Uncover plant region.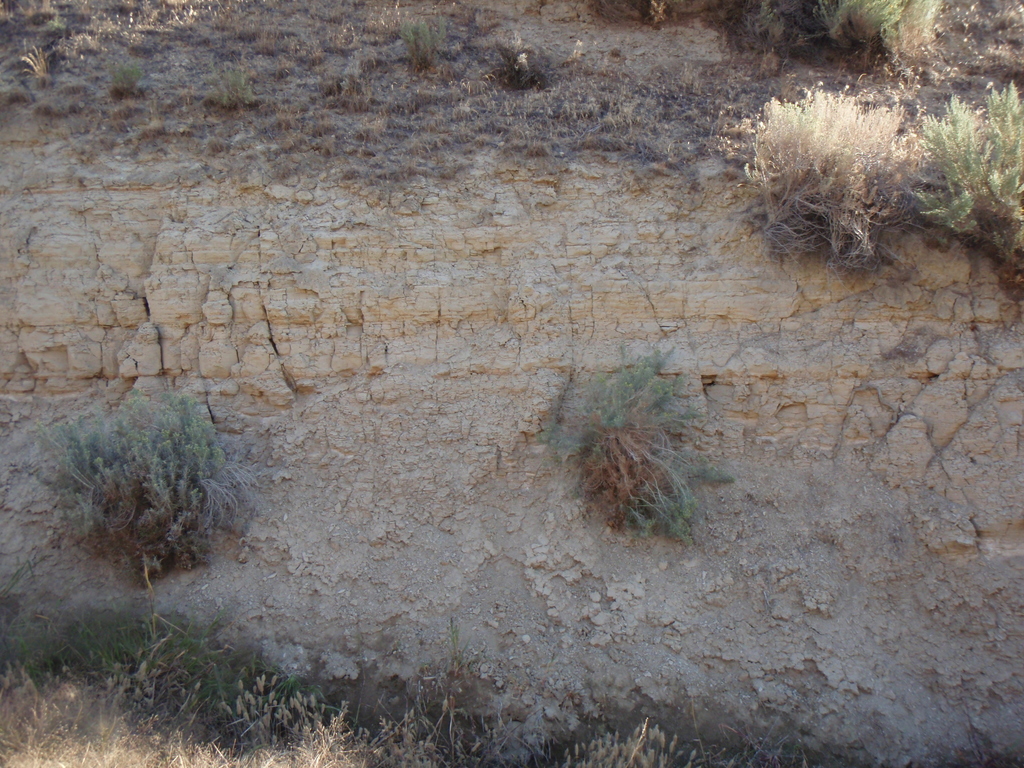
Uncovered: [392, 13, 431, 70].
